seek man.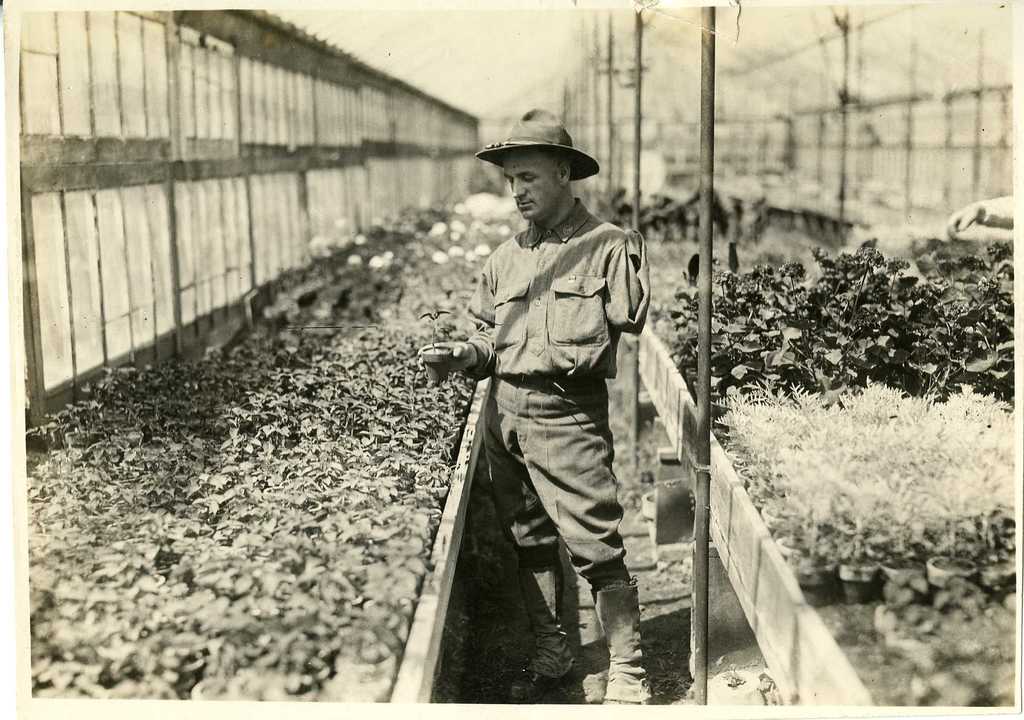
451,120,679,697.
